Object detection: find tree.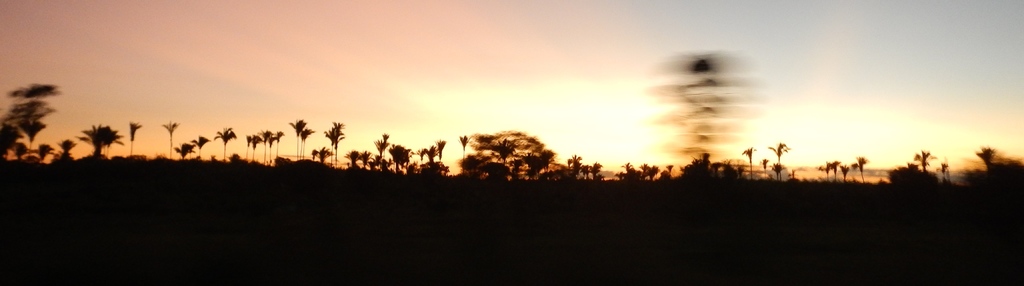
37/140/56/161.
